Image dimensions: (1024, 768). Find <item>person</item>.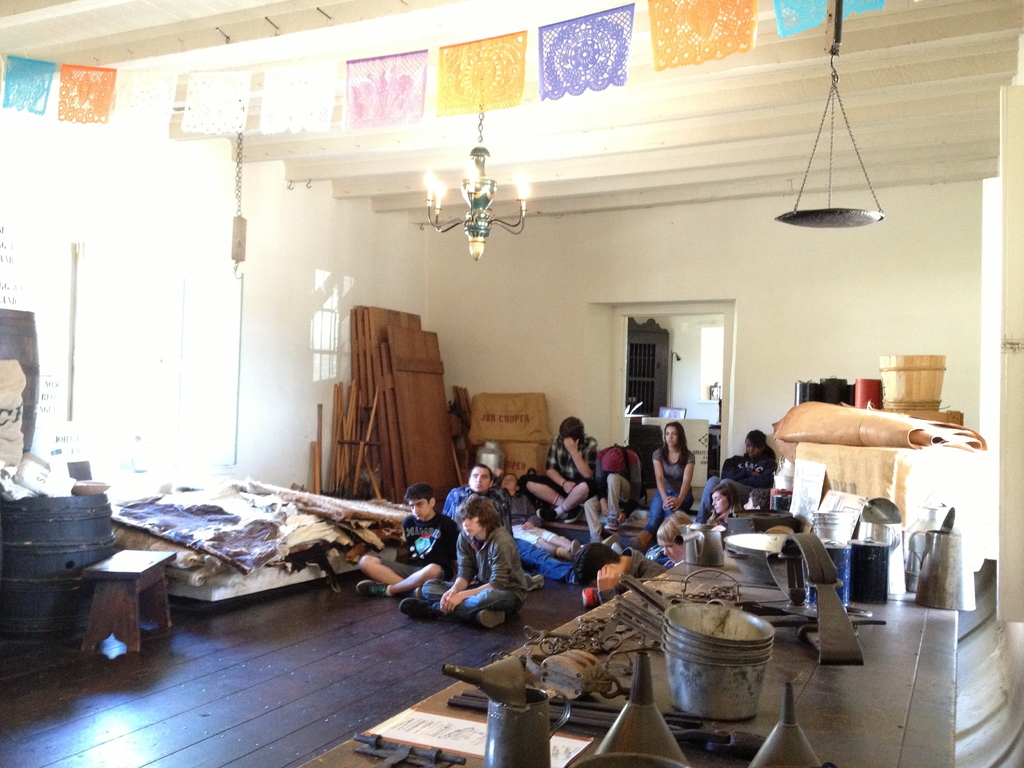
<bbox>740, 491, 778, 521</bbox>.
